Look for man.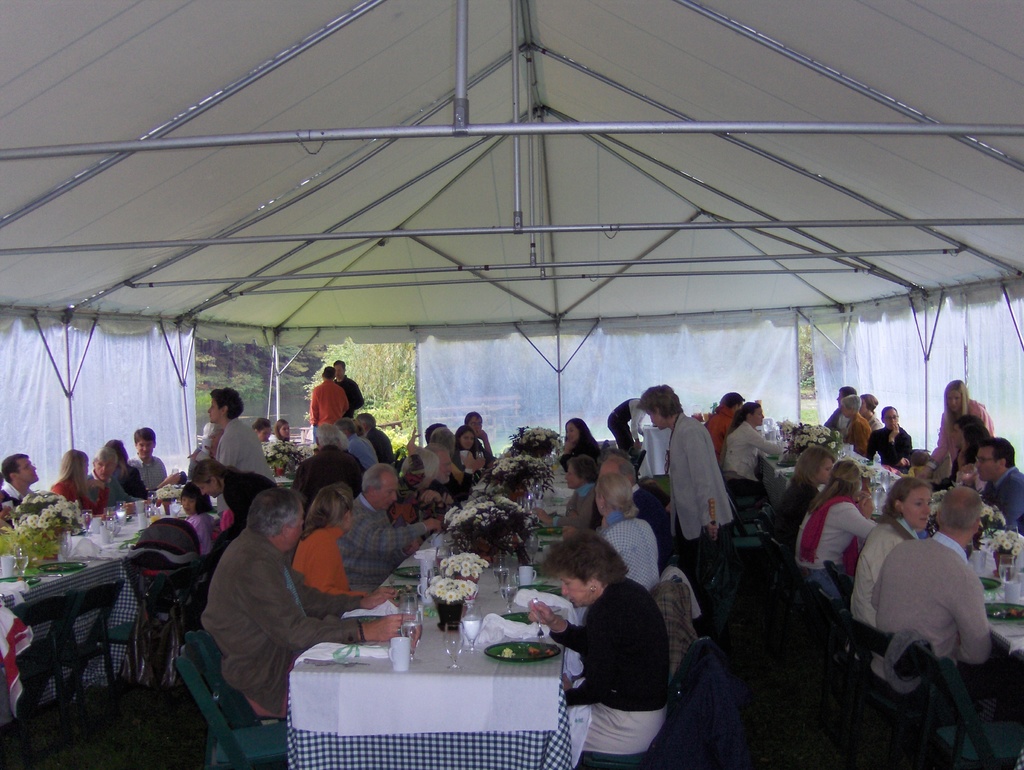
Found: (left=824, top=386, right=858, bottom=440).
